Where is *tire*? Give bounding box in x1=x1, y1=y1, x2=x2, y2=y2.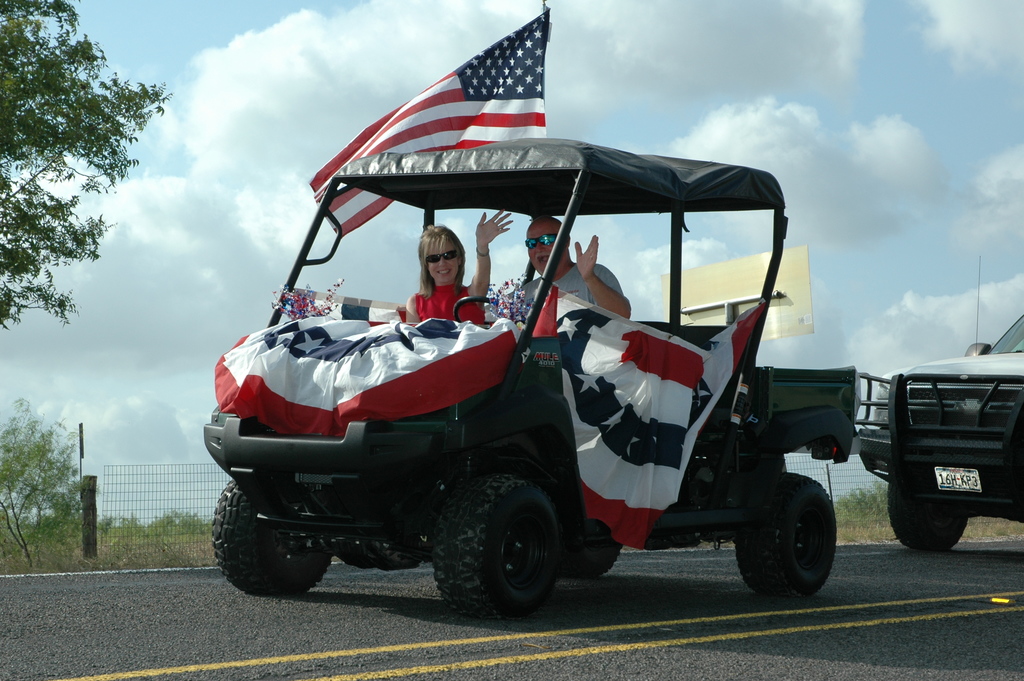
x1=886, y1=470, x2=978, y2=548.
